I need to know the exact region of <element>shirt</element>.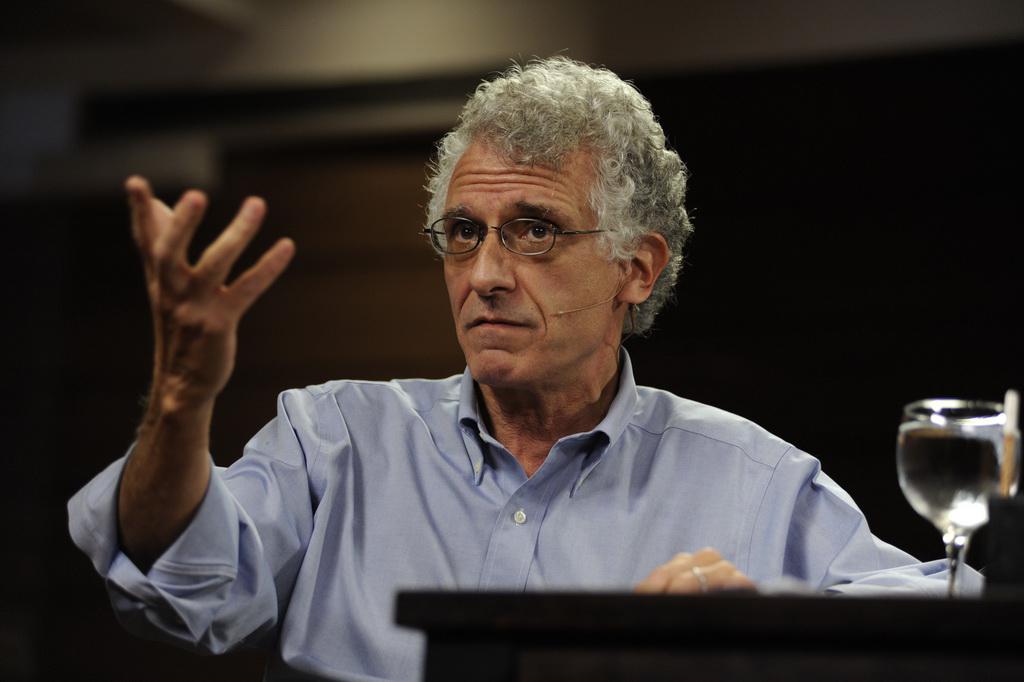
Region: <region>66, 364, 990, 681</region>.
